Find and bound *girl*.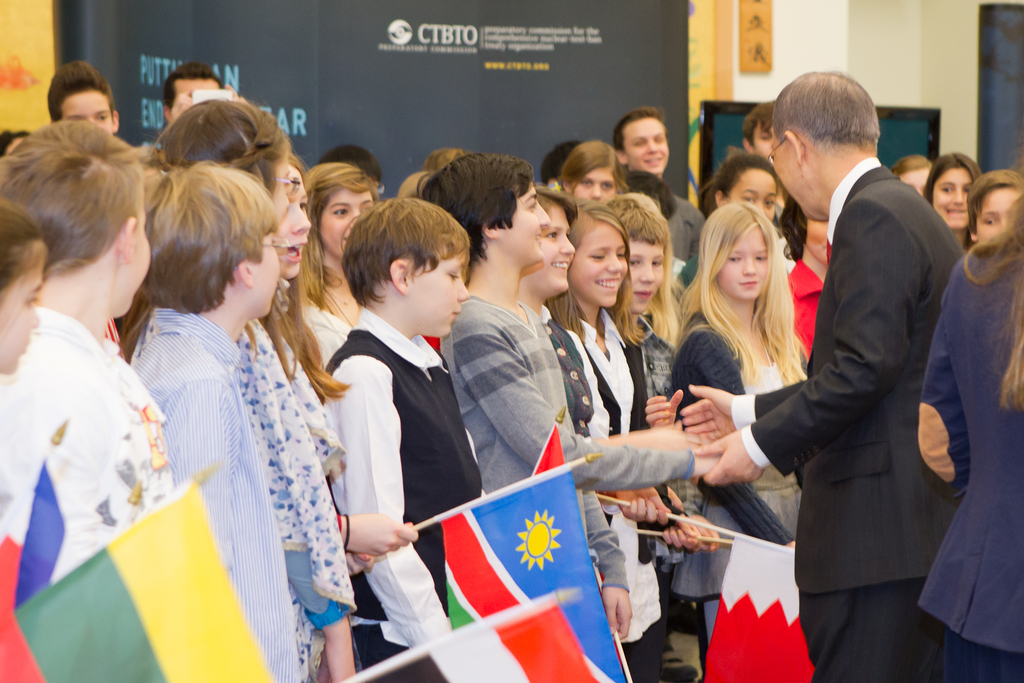
Bound: (x1=559, y1=145, x2=636, y2=208).
